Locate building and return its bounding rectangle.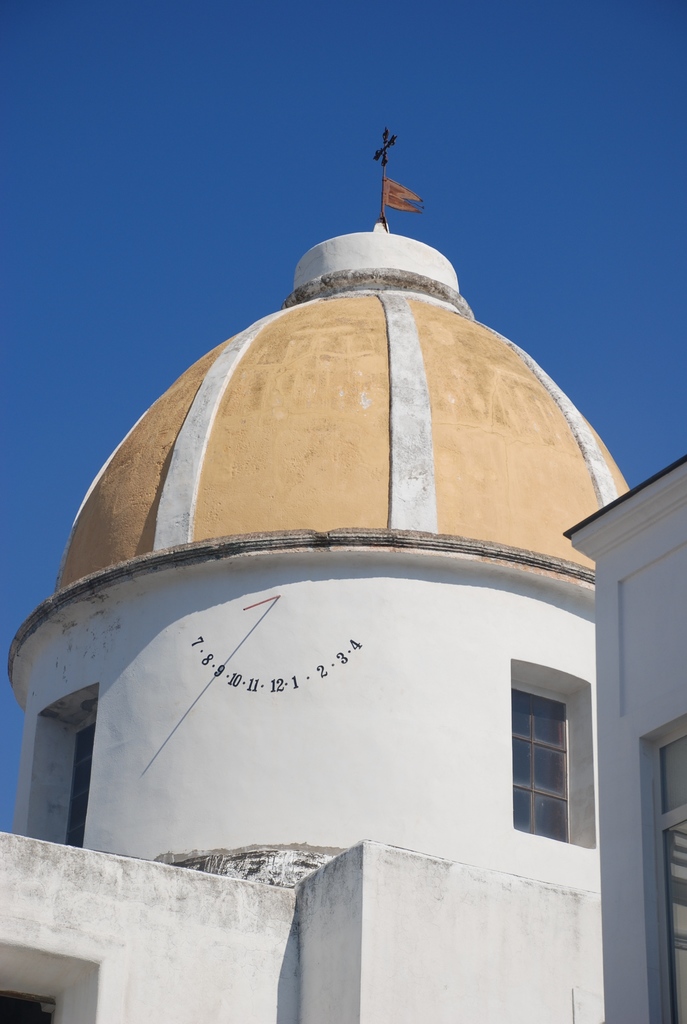
[x1=0, y1=127, x2=633, y2=1023].
